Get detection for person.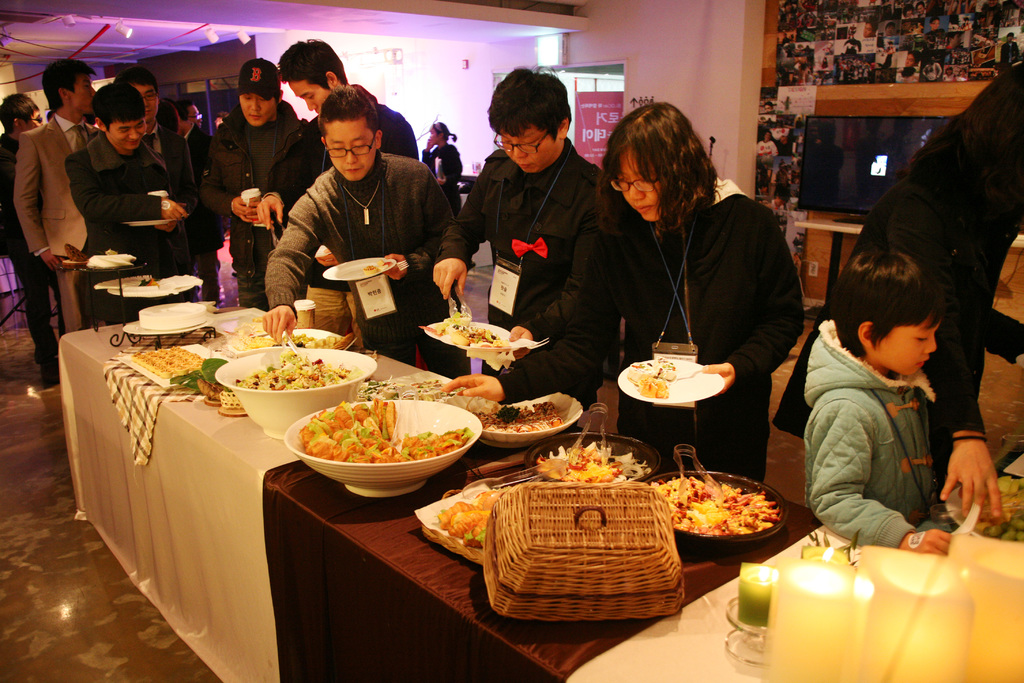
Detection: 435/63/632/425.
